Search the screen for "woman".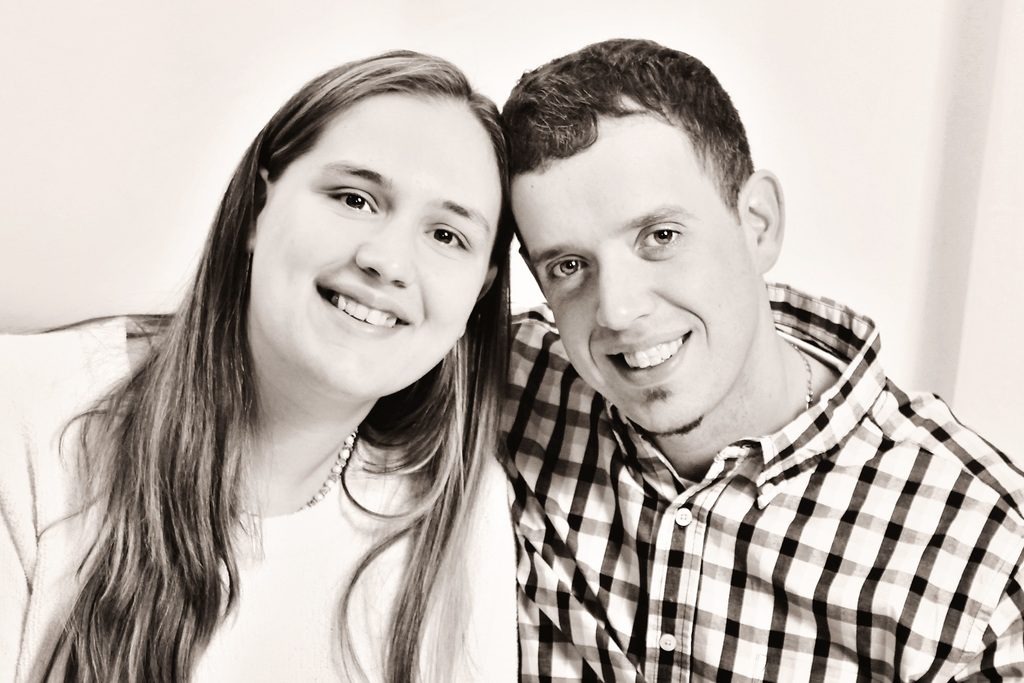
Found at 29/35/602/682.
